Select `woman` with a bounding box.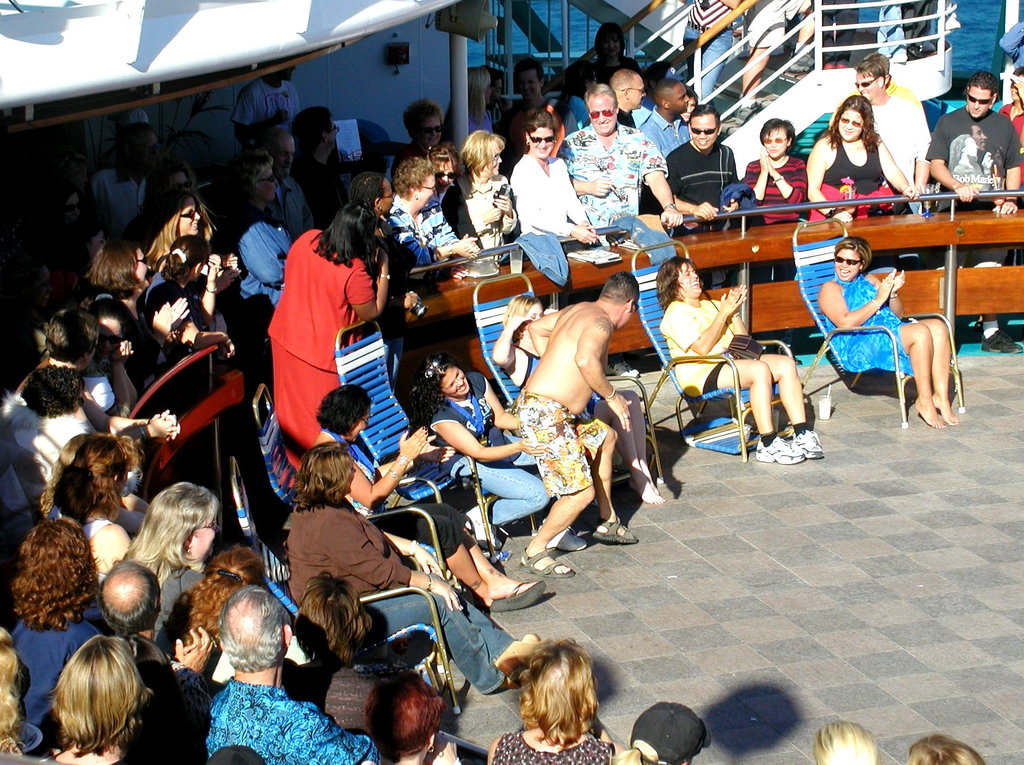
[x1=269, y1=198, x2=392, y2=468].
